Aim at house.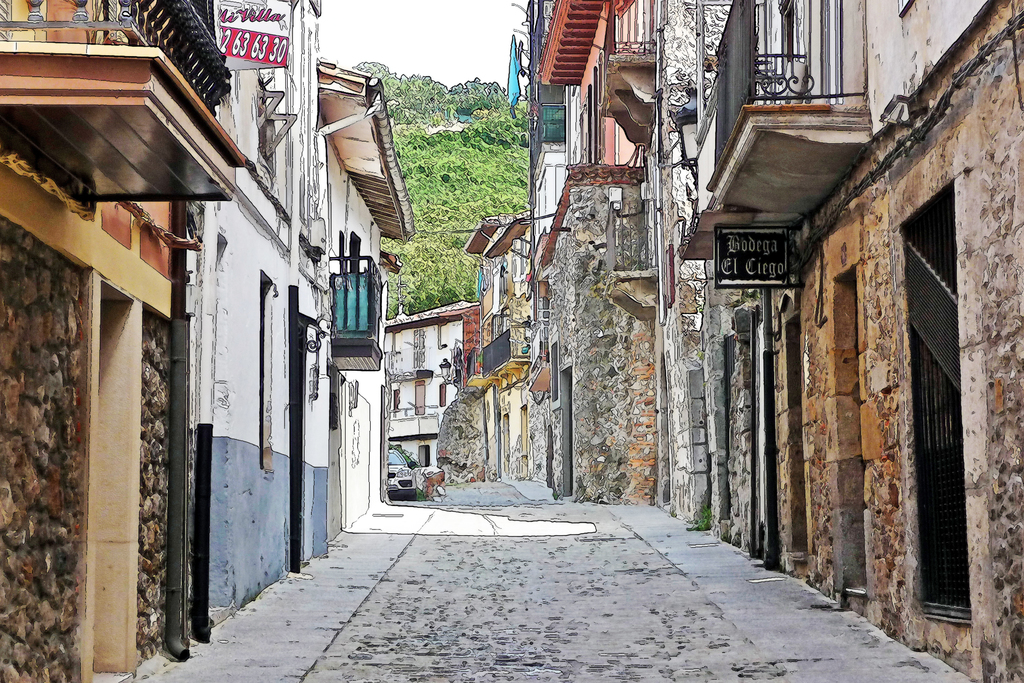
Aimed at [326, 61, 423, 538].
